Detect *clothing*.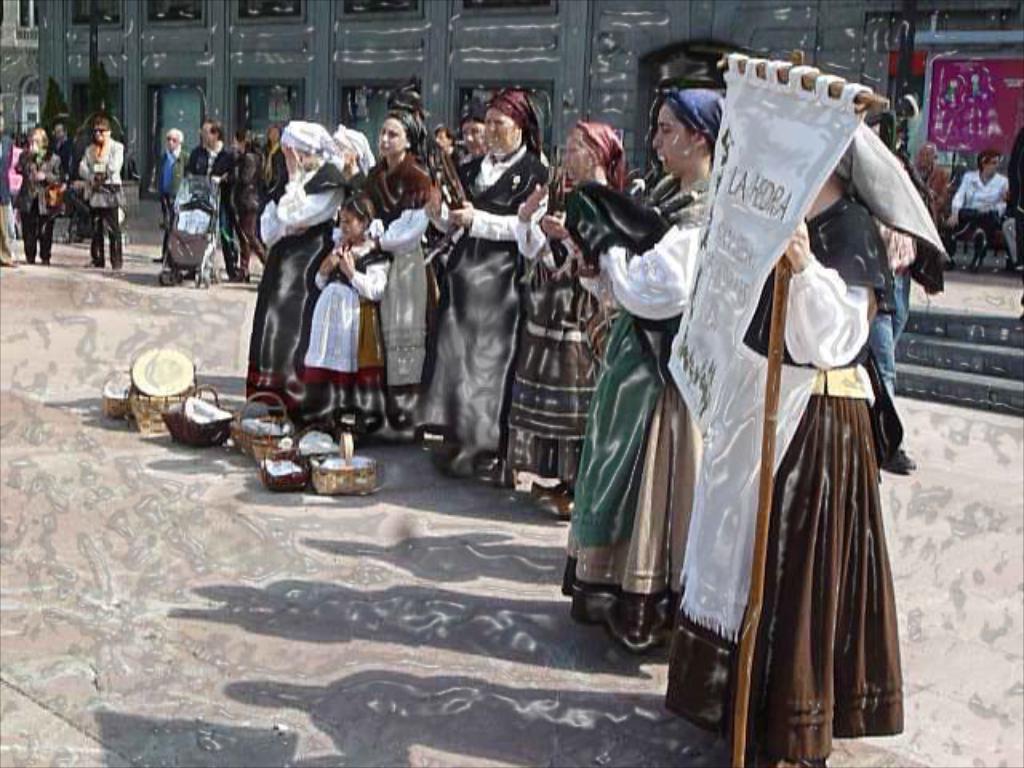
Detected at (x1=947, y1=166, x2=1010, y2=261).
